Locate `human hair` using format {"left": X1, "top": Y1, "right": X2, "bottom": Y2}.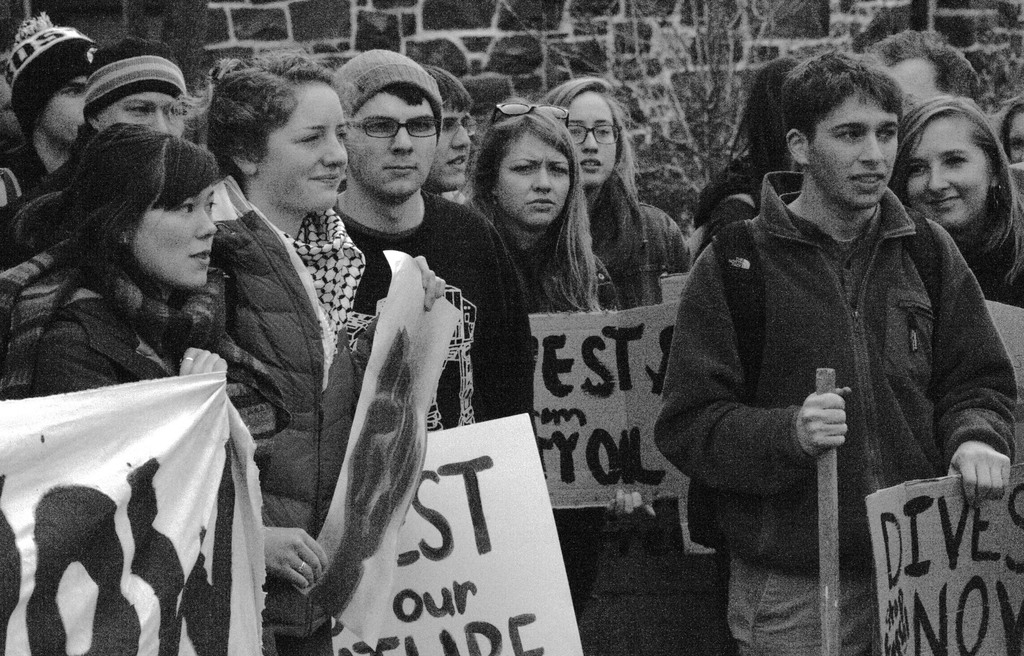
{"left": 45, "top": 122, "right": 223, "bottom": 262}.
